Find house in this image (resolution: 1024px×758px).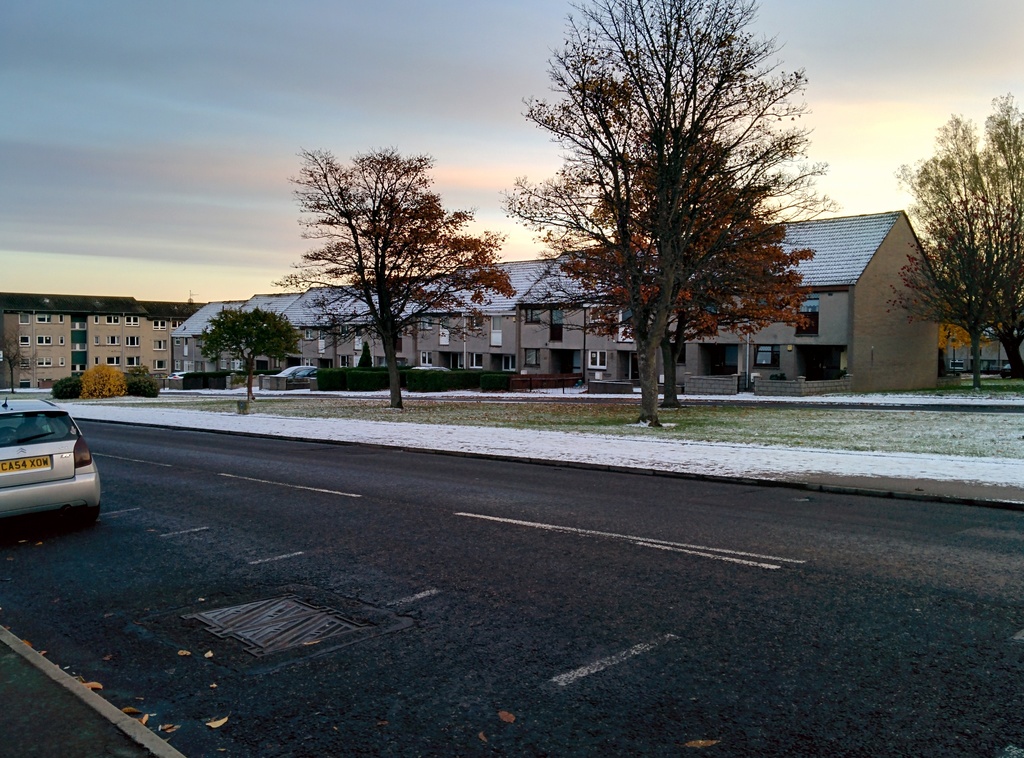
(236, 289, 314, 383).
